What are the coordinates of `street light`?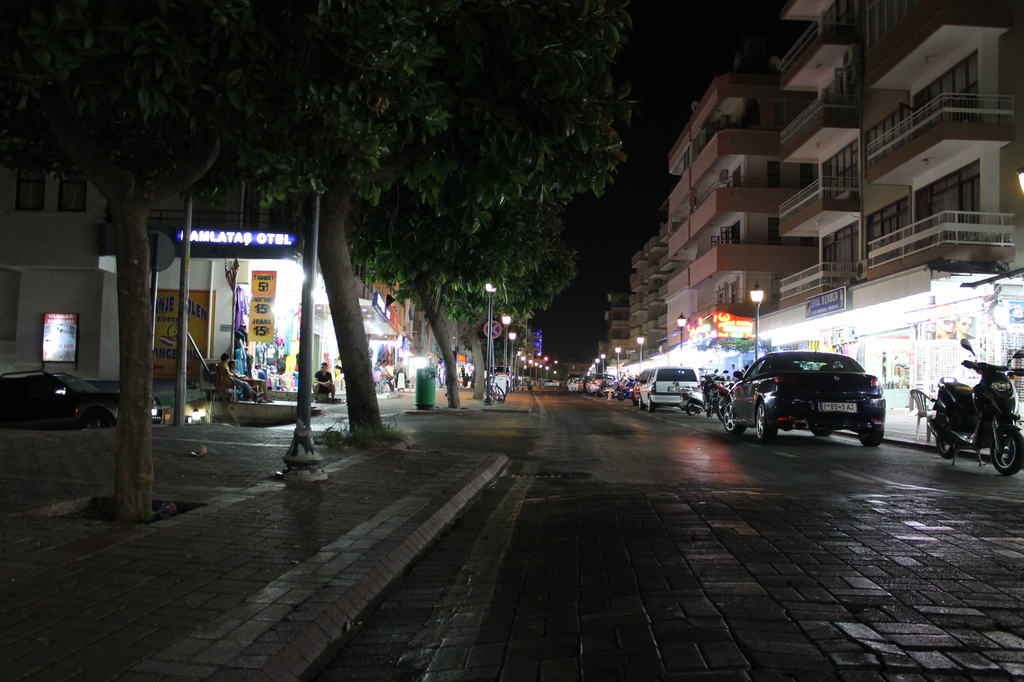
l=585, t=364, r=596, b=376.
